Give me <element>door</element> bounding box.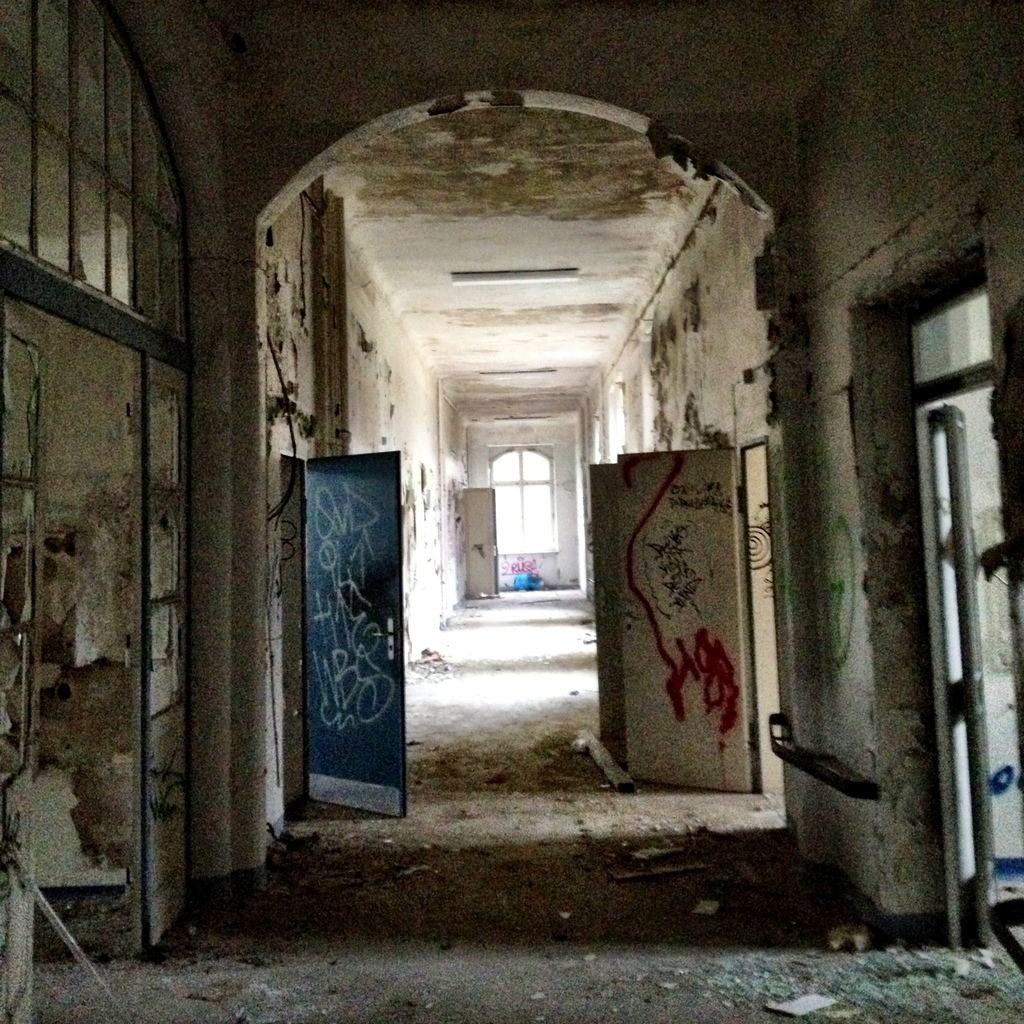
586:461:628:740.
